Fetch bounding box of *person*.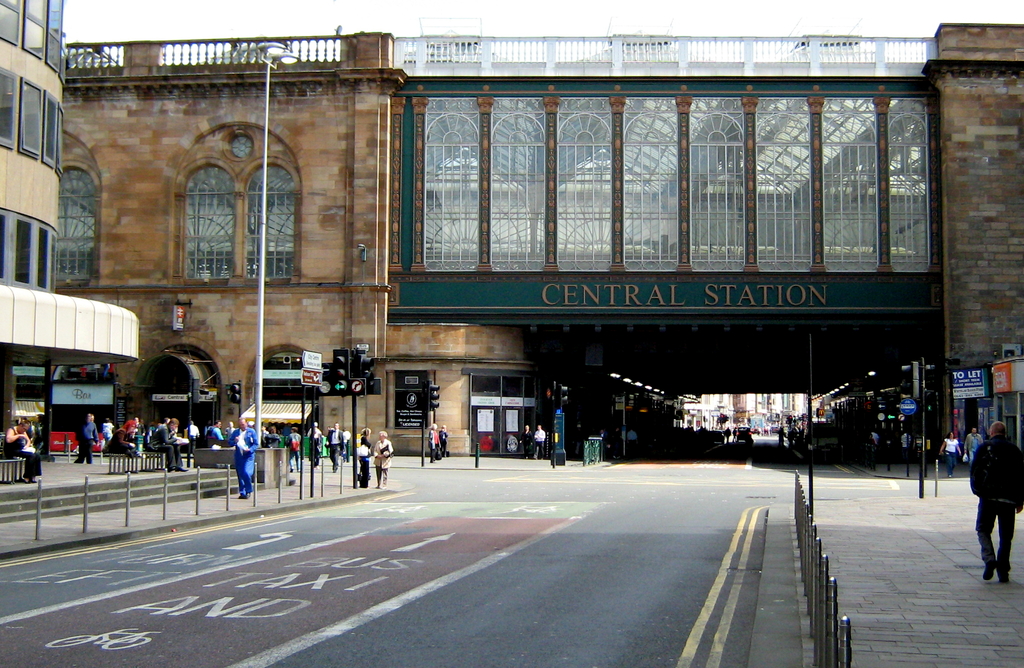
Bbox: Rect(899, 425, 912, 460).
